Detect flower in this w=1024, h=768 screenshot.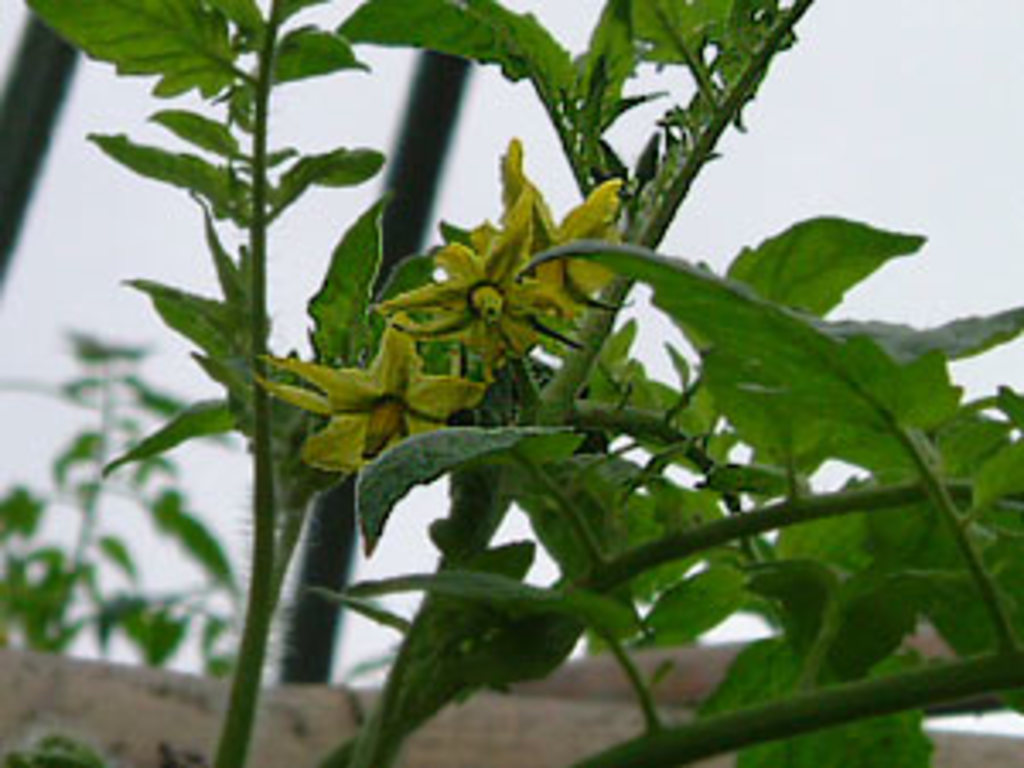
Detection: (x1=253, y1=324, x2=492, y2=478).
